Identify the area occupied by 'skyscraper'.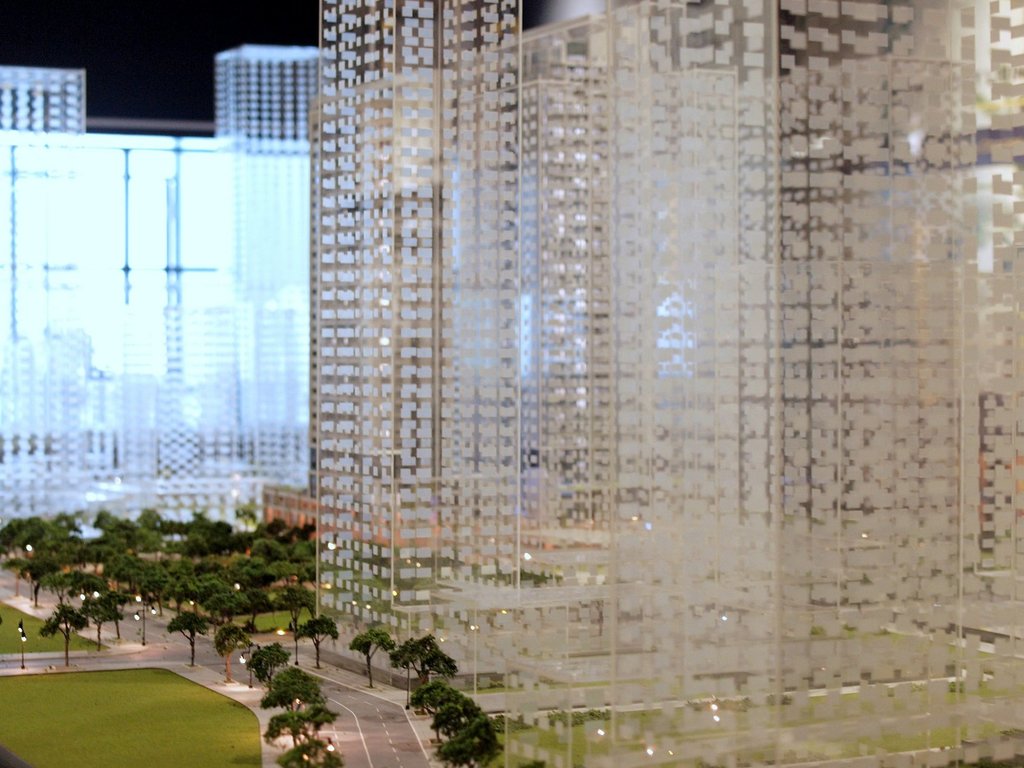
Area: bbox(0, 40, 308, 535).
